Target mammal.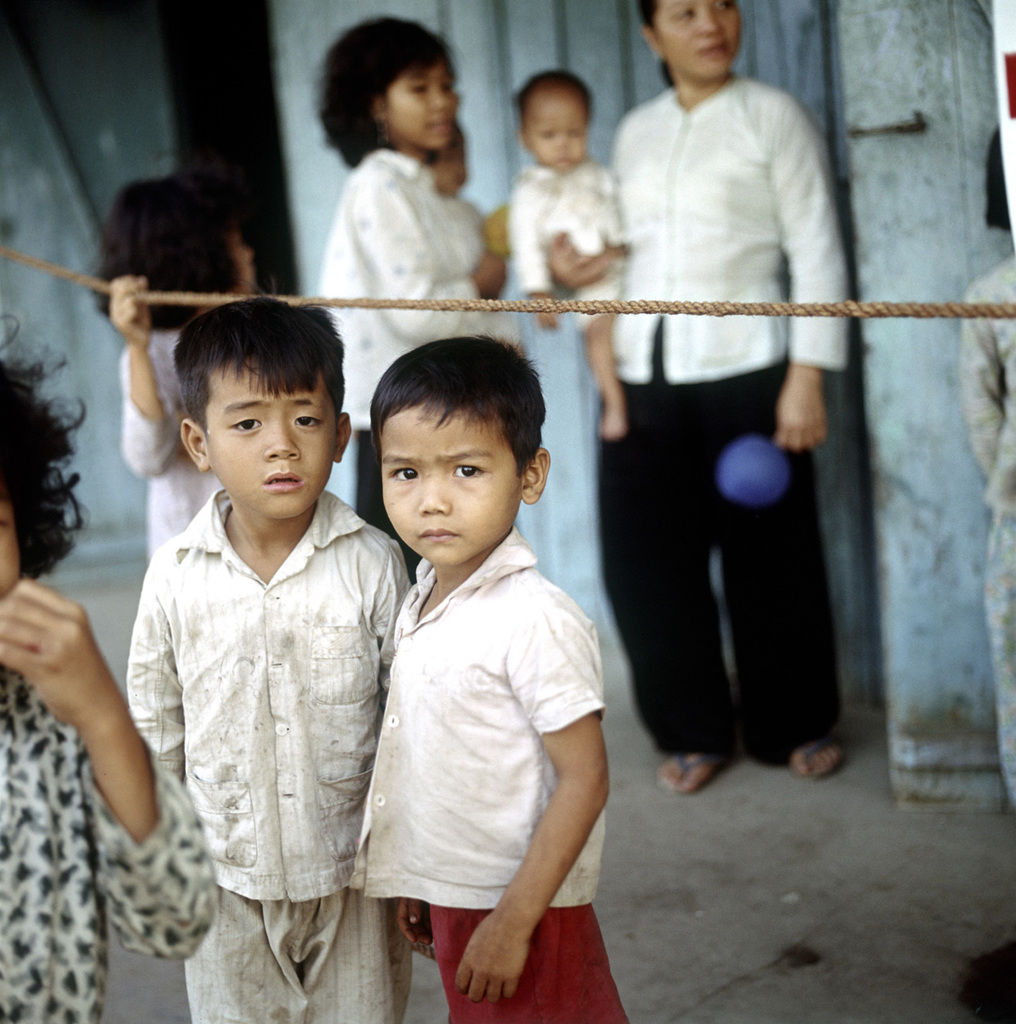
Target region: bbox(0, 311, 222, 1023).
